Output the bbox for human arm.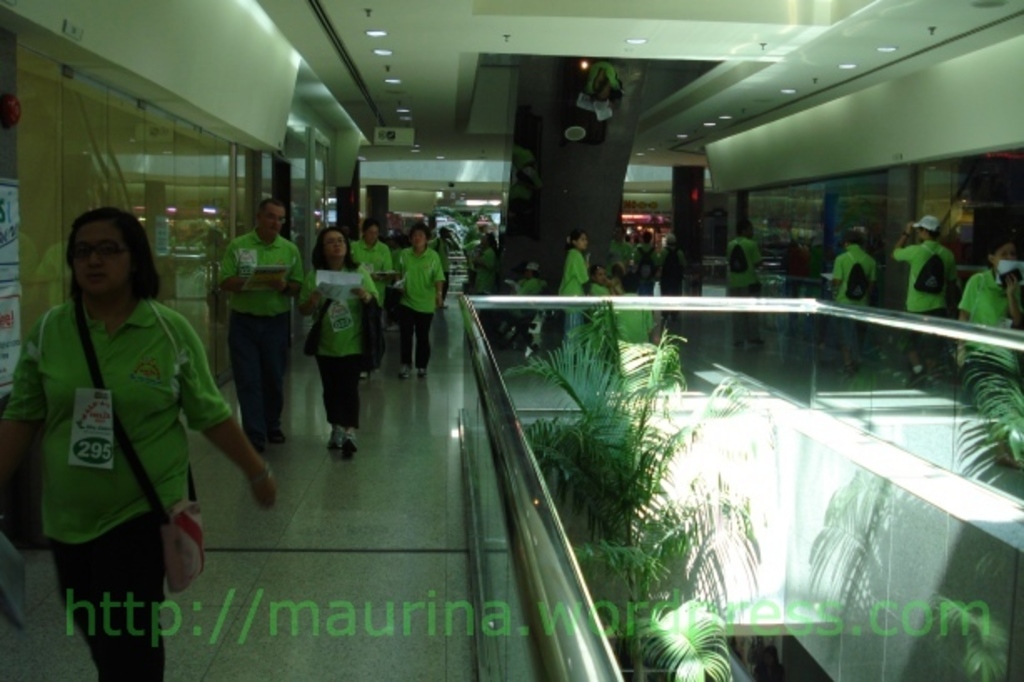
crop(374, 237, 394, 287).
